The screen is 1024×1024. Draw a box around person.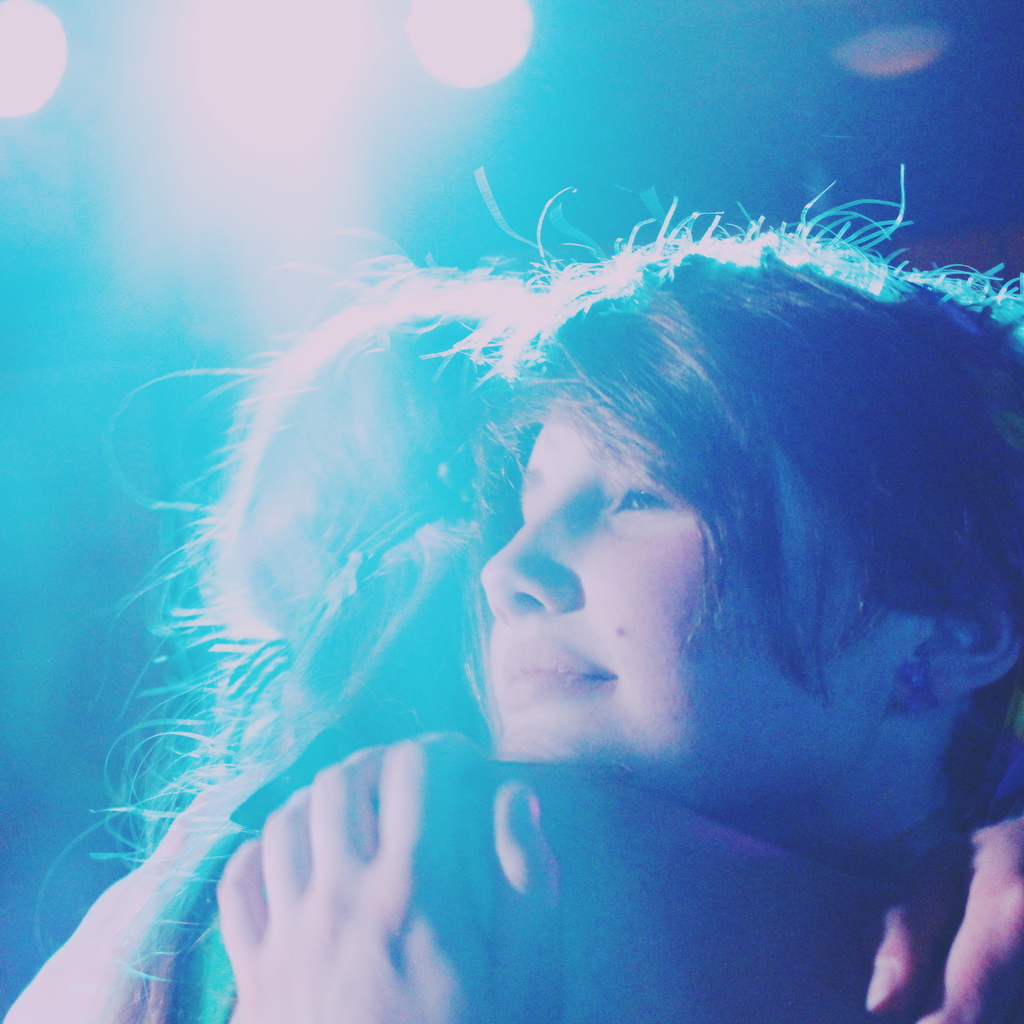
[left=129, top=159, right=1023, bottom=1023].
